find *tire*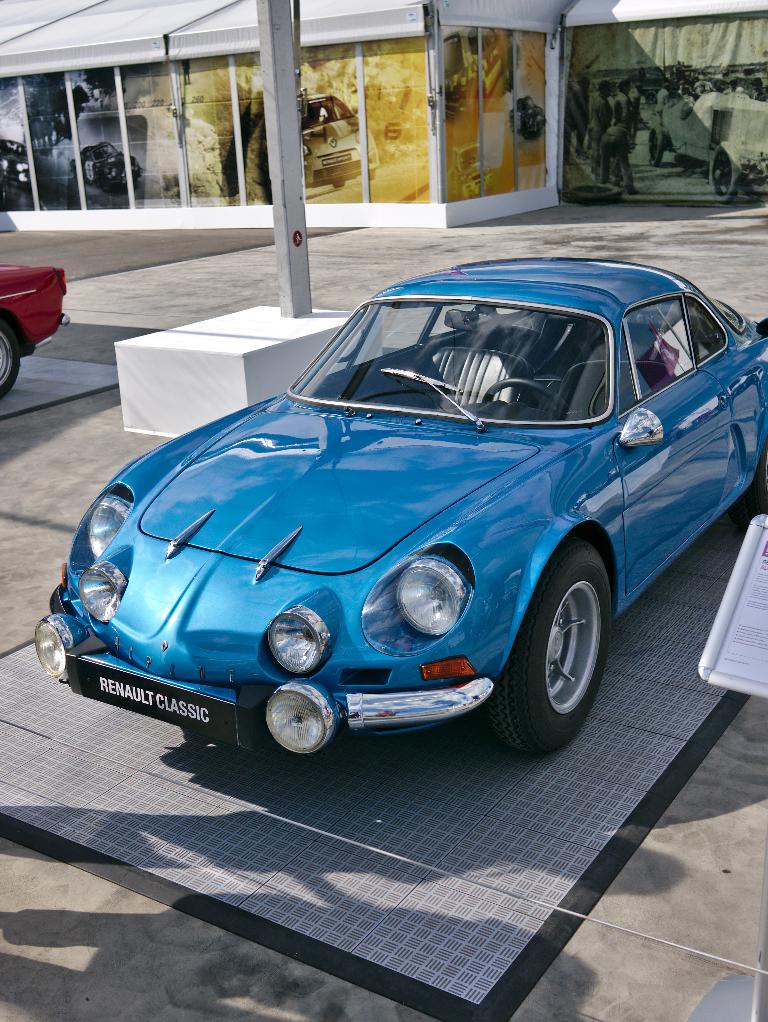
detection(0, 308, 22, 399)
